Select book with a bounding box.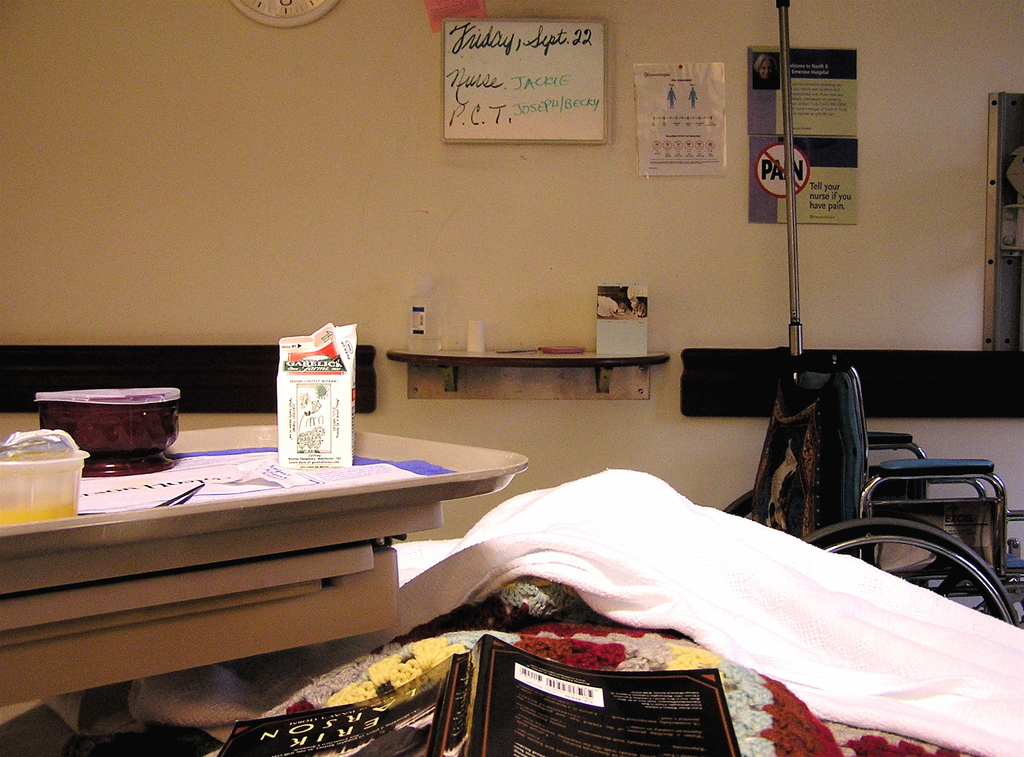
left=218, top=634, right=745, bottom=756.
